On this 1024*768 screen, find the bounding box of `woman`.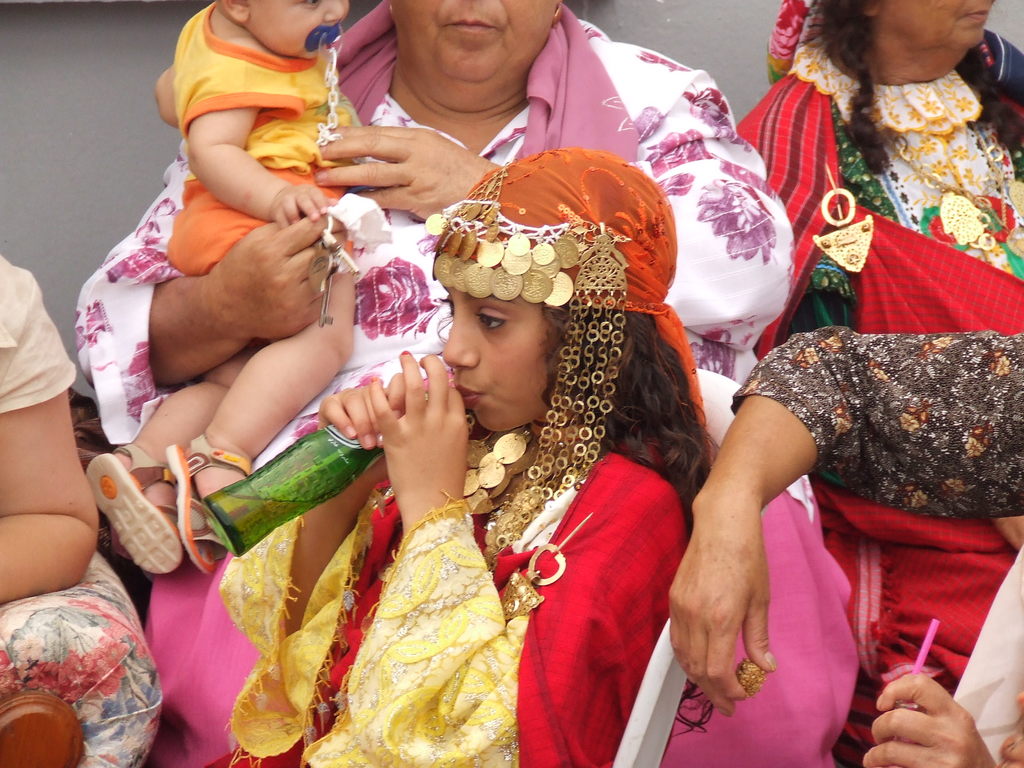
Bounding box: [724,0,1023,762].
